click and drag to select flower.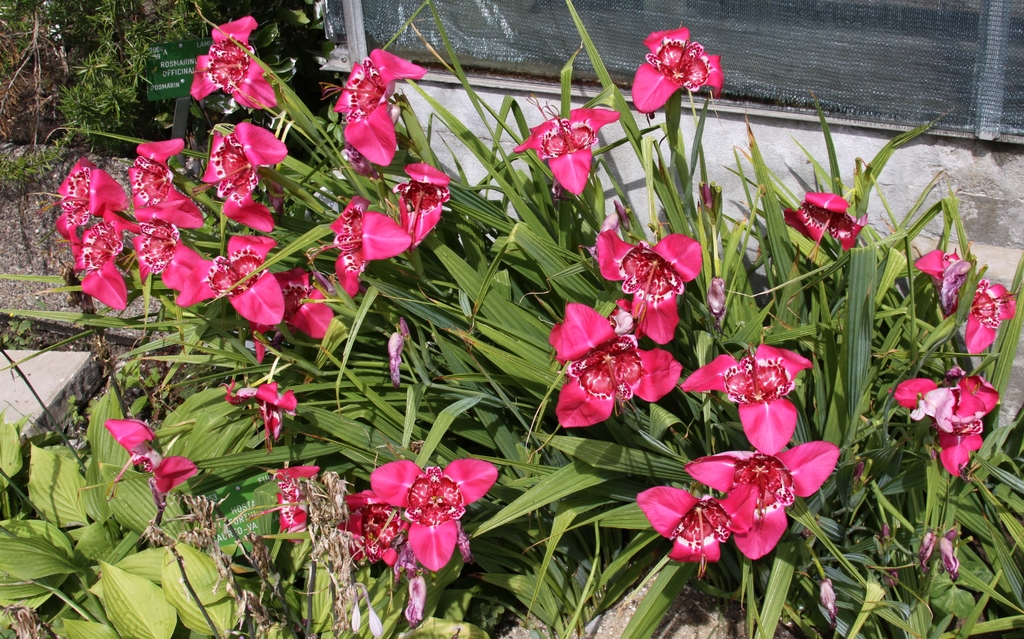
Selection: {"x1": 203, "y1": 120, "x2": 284, "y2": 234}.
